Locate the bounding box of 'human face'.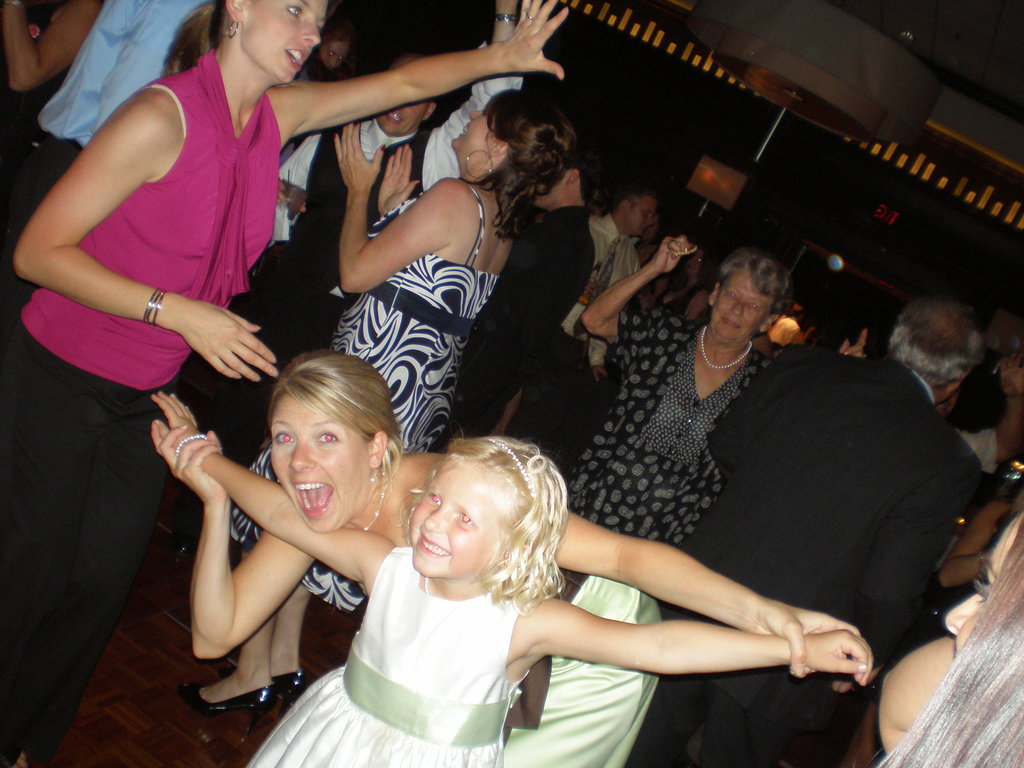
Bounding box: 712, 270, 774, 343.
